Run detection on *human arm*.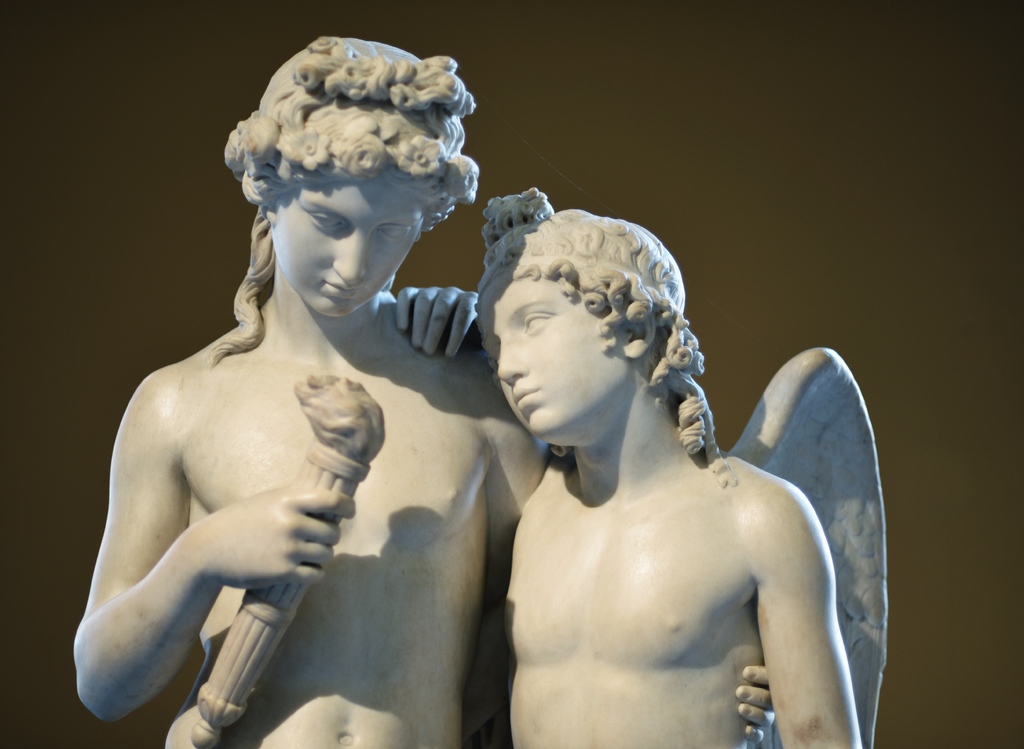
Result: rect(392, 277, 484, 355).
